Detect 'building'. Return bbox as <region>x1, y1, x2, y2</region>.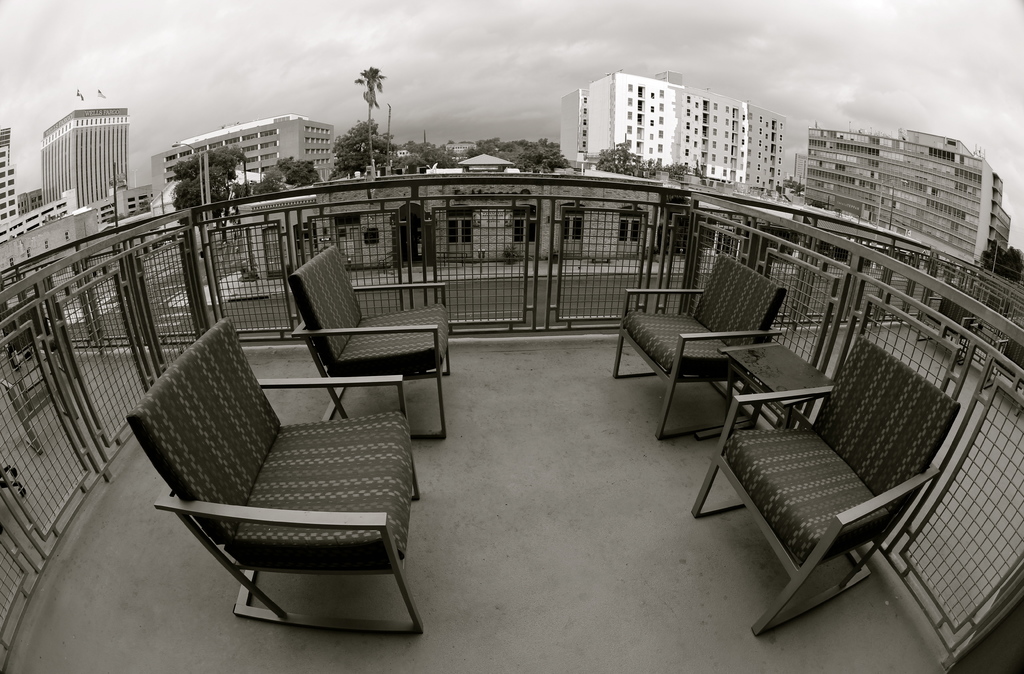
<region>561, 70, 786, 195</region>.
